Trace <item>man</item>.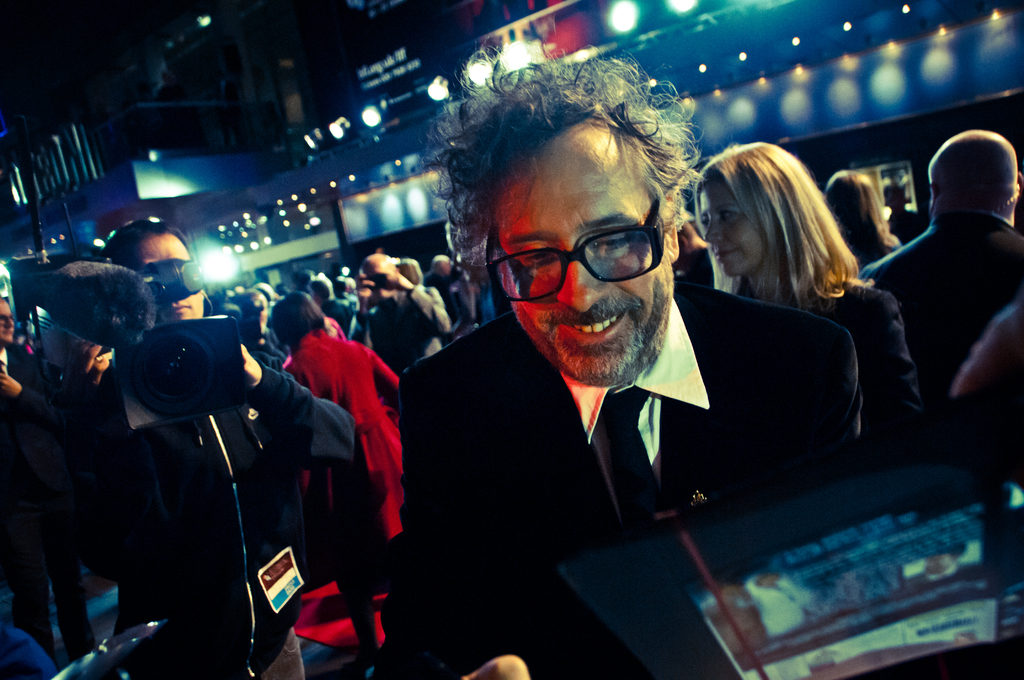
Traced to 0, 302, 63, 670.
